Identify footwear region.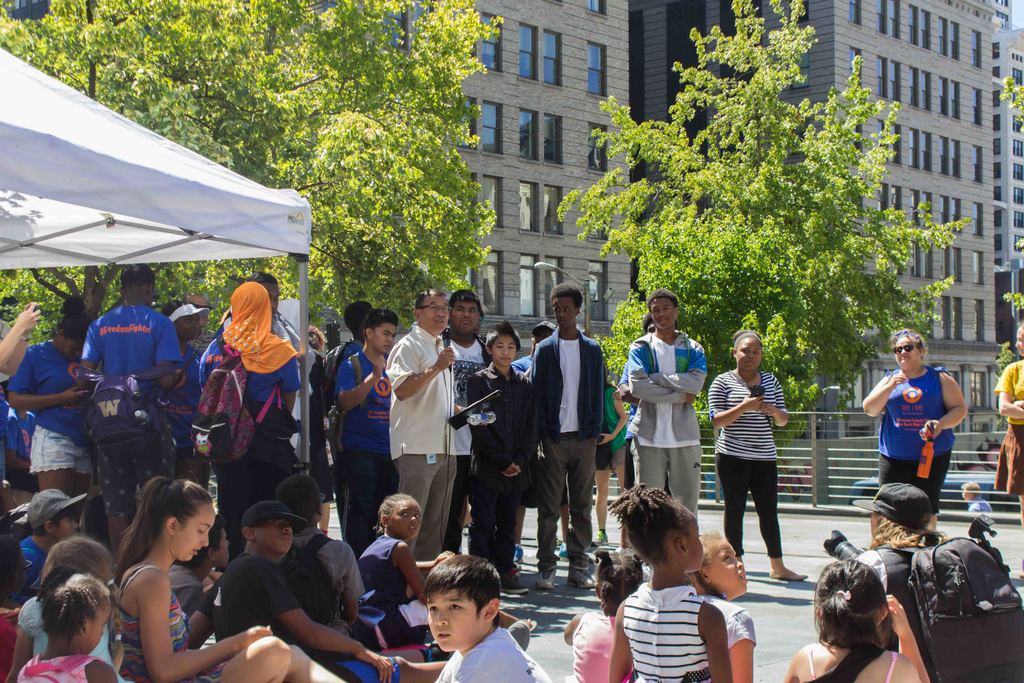
Region: <bbox>534, 568, 559, 596</bbox>.
